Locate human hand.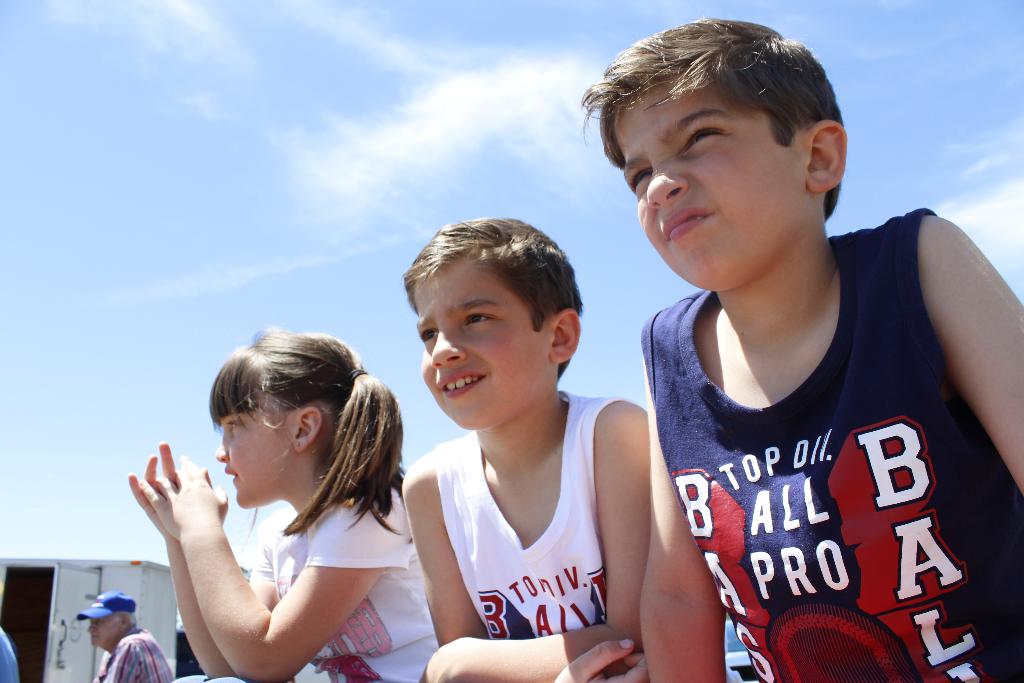
Bounding box: bbox(125, 436, 216, 548).
